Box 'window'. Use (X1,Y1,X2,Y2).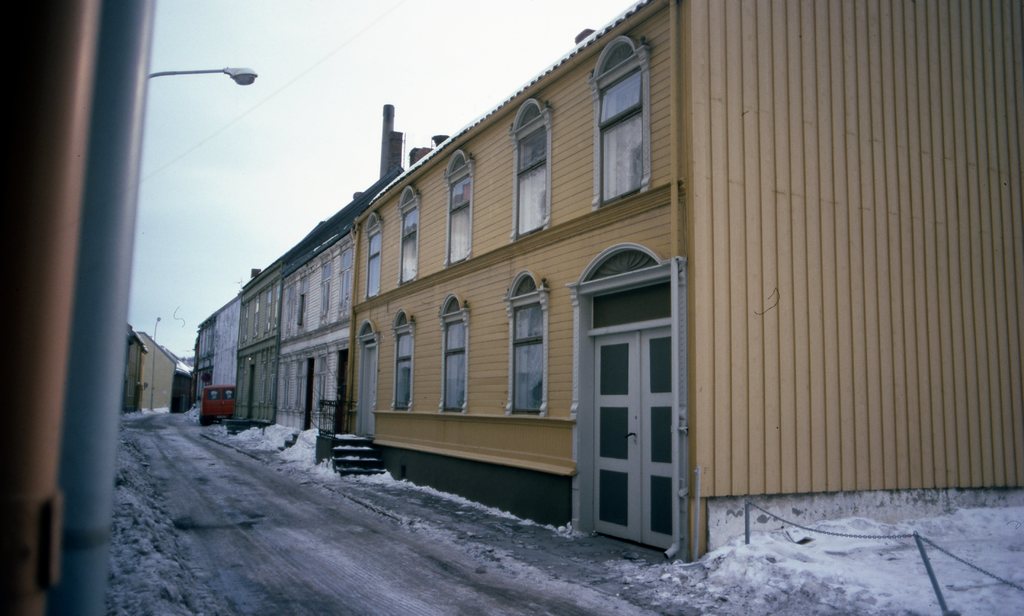
(488,287,556,430).
